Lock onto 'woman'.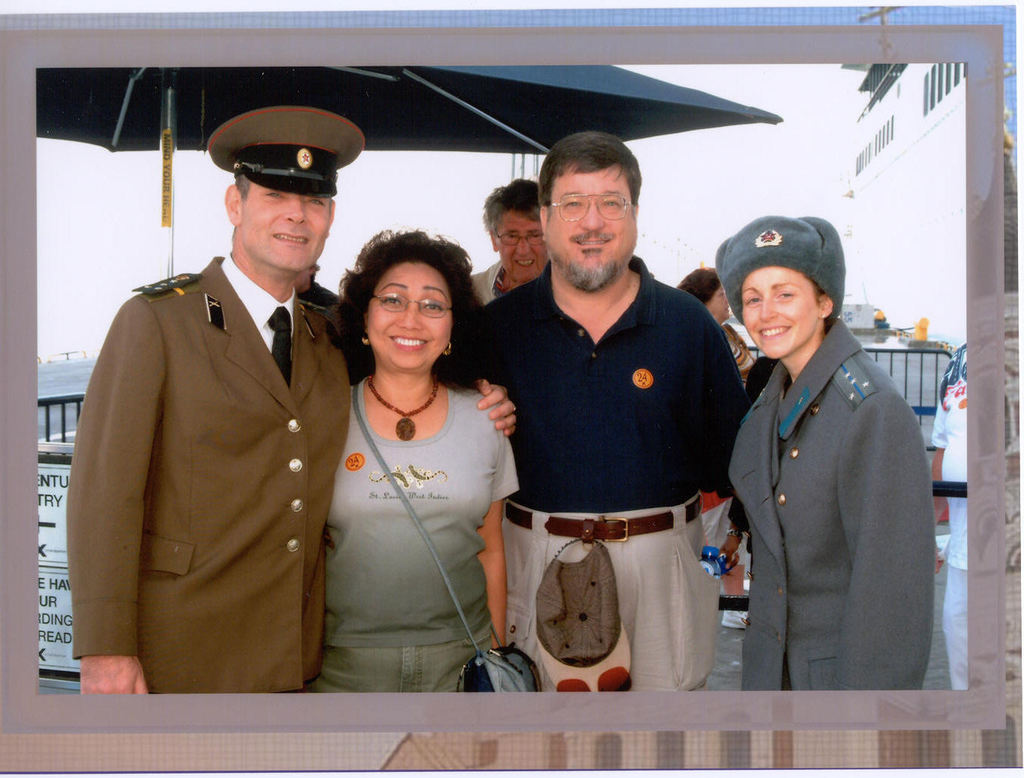
Locked: locate(711, 214, 933, 692).
